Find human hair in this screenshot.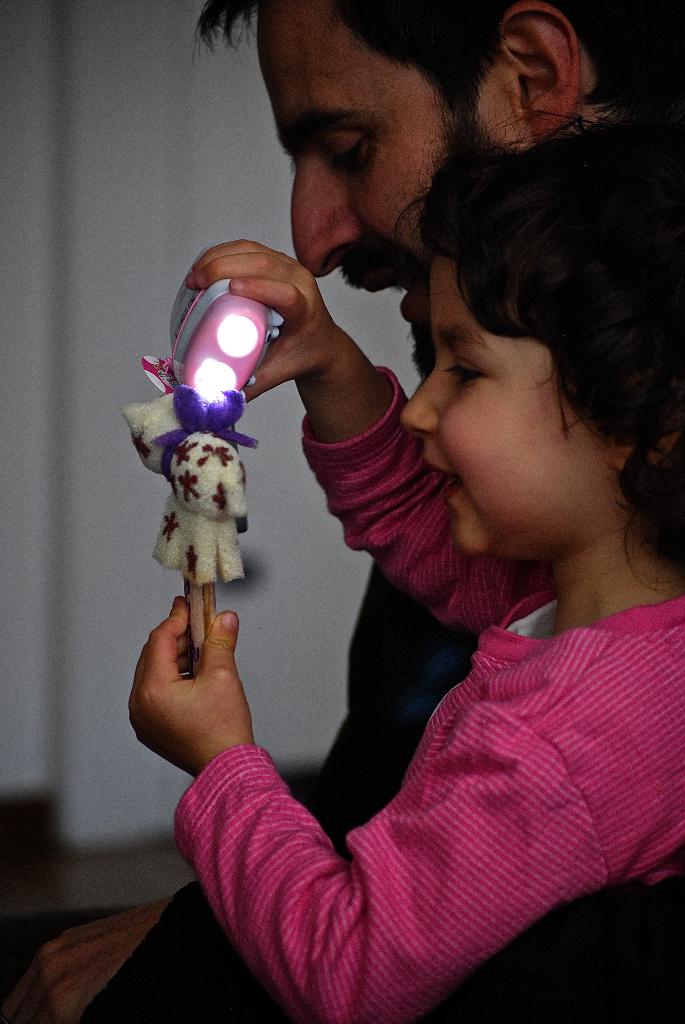
The bounding box for human hair is (left=375, top=104, right=684, bottom=589).
